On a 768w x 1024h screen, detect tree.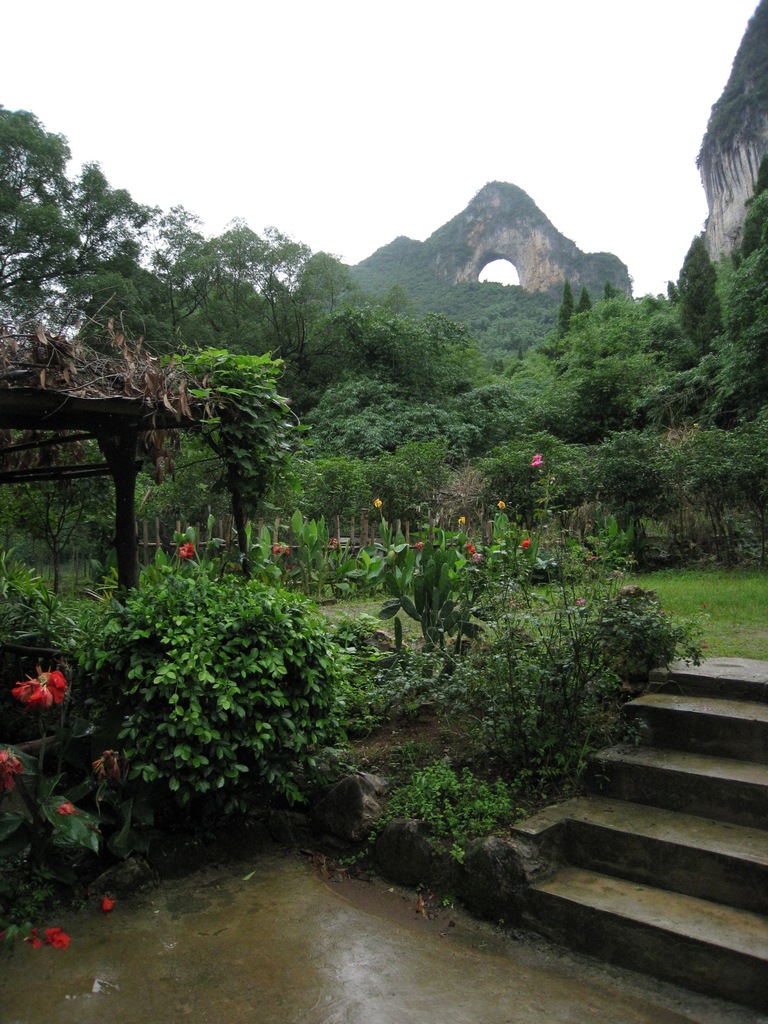
{"x1": 122, "y1": 204, "x2": 220, "y2": 332}.
